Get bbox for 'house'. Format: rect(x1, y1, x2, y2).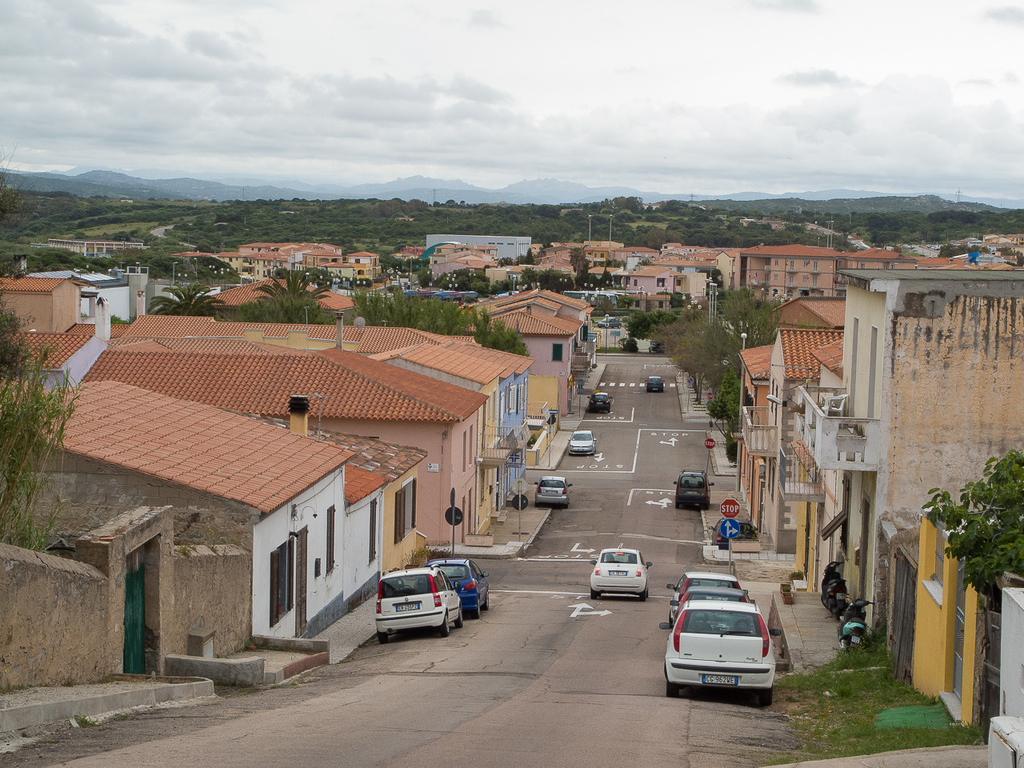
rect(874, 508, 934, 682).
